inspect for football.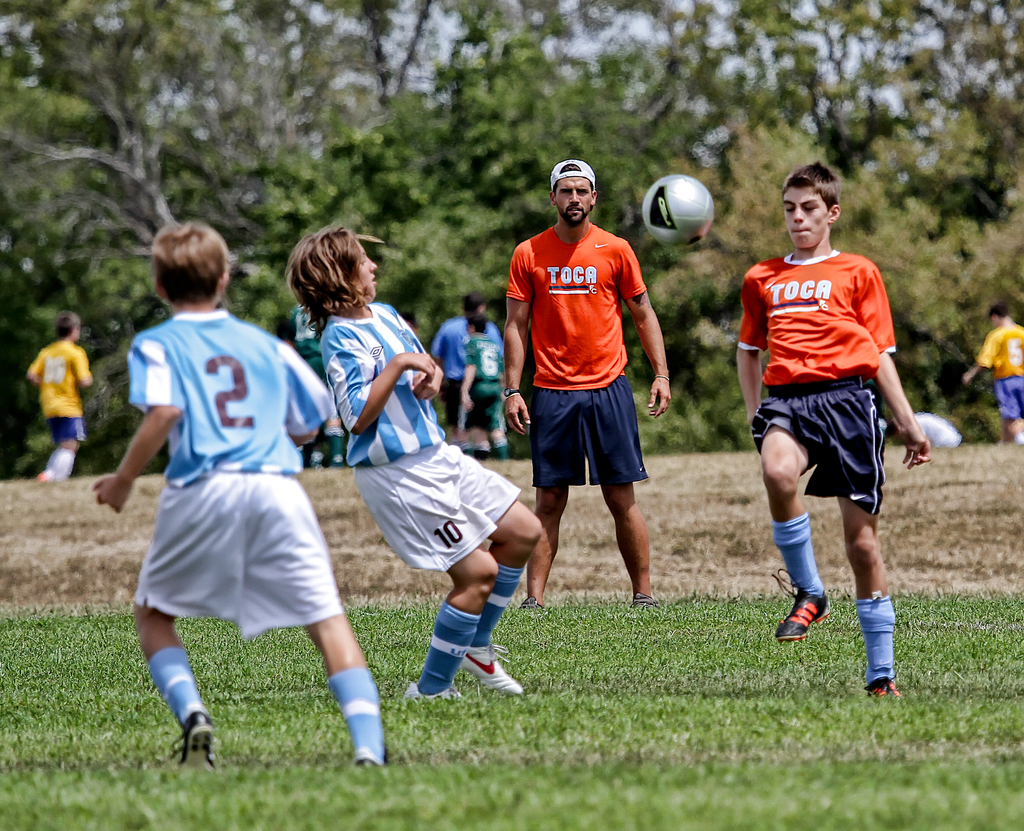
Inspection: l=637, t=174, r=716, b=247.
